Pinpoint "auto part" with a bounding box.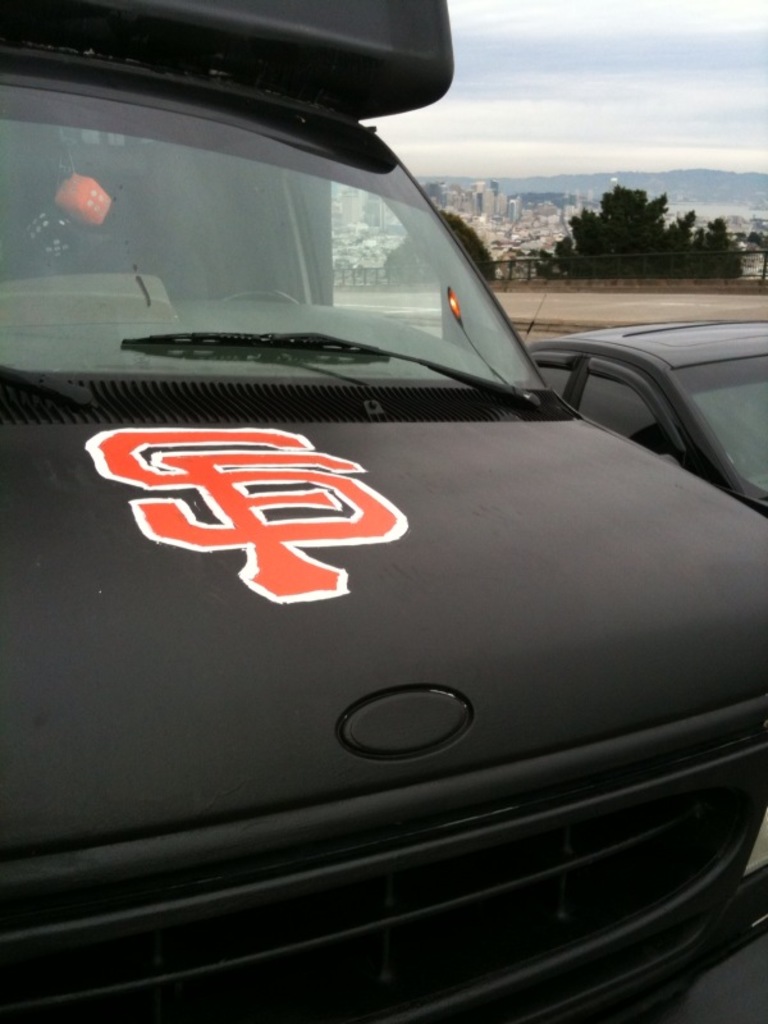
locate(554, 325, 689, 480).
